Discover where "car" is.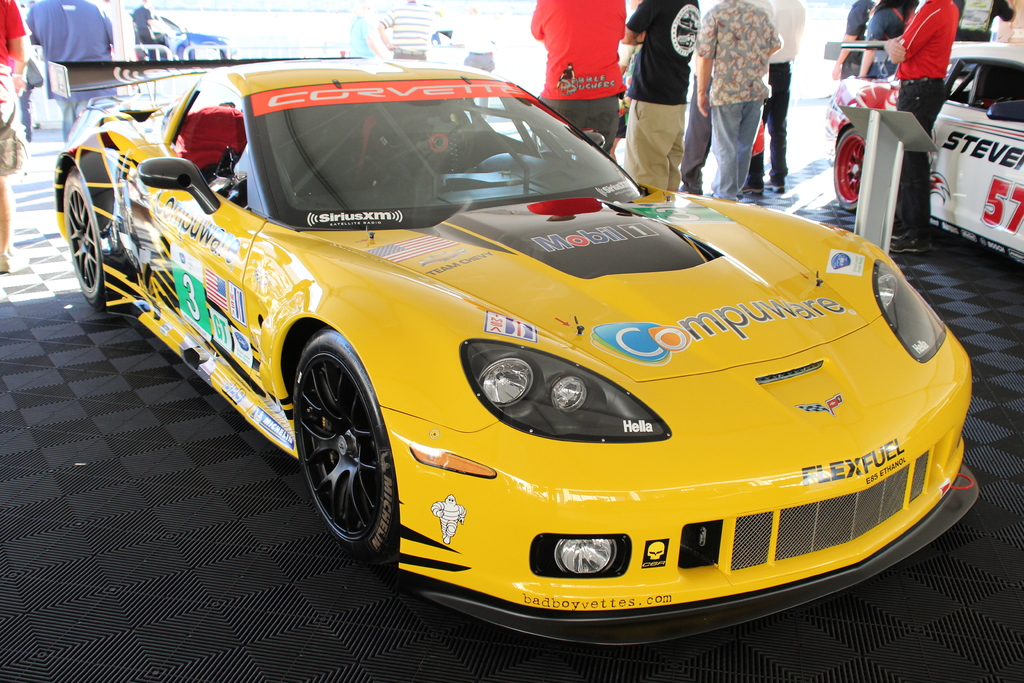
Discovered at bbox=[77, 68, 949, 645].
